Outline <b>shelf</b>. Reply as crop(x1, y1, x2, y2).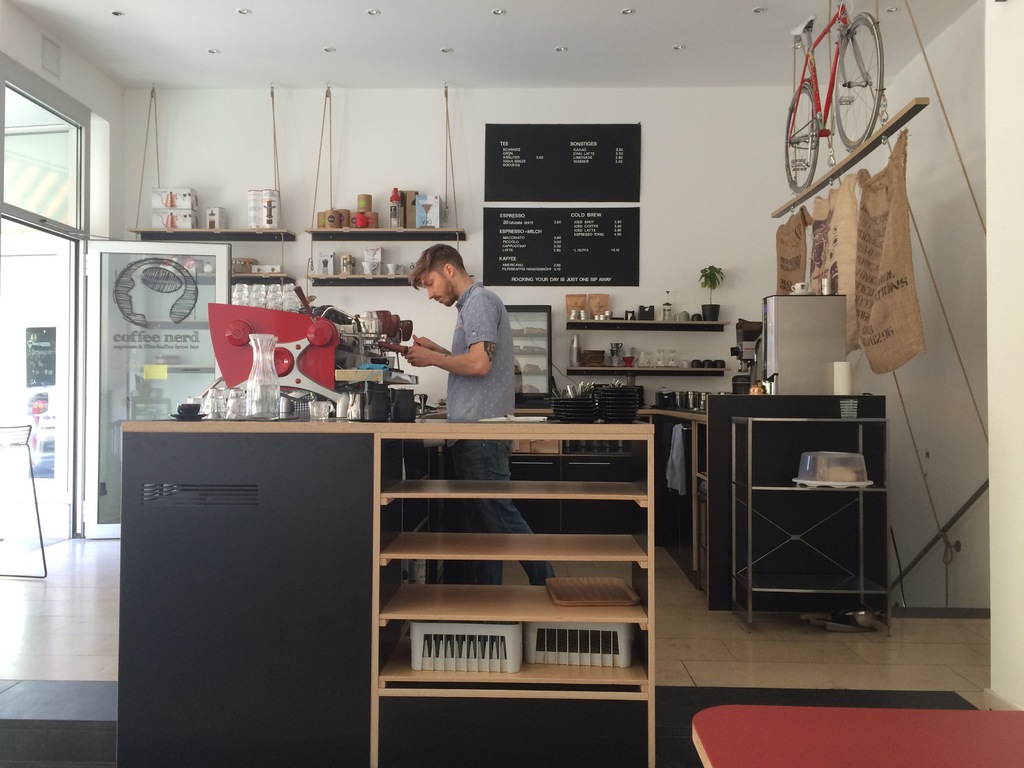
crop(125, 225, 297, 246).
